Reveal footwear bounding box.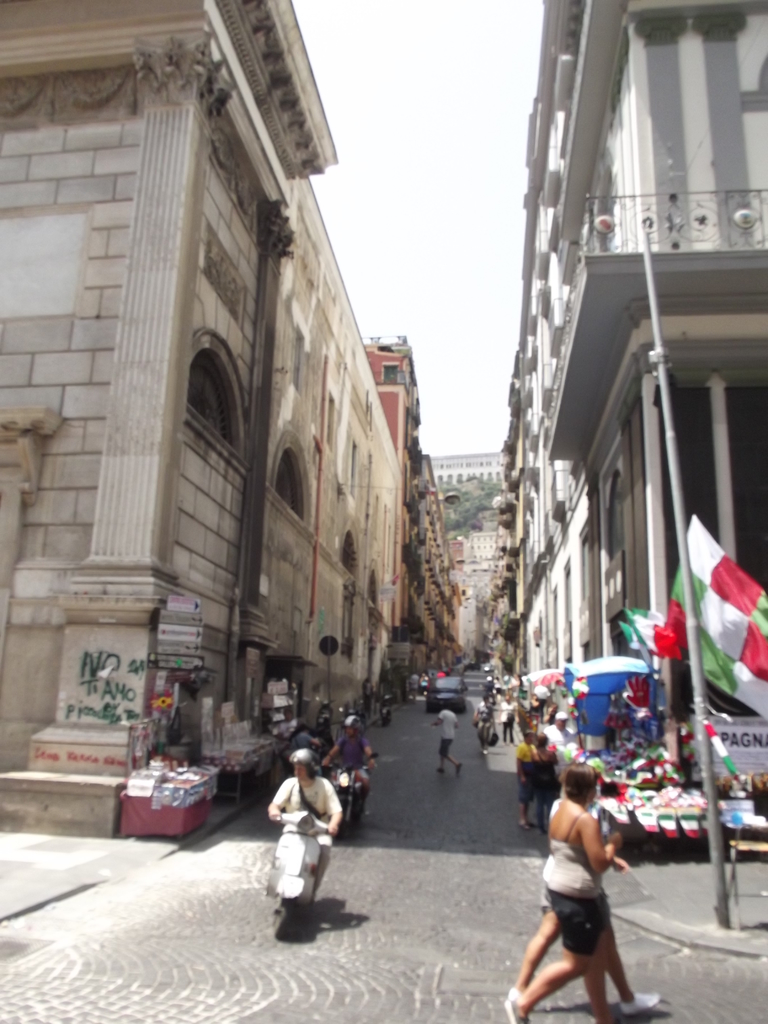
Revealed: 618:991:662:1016.
